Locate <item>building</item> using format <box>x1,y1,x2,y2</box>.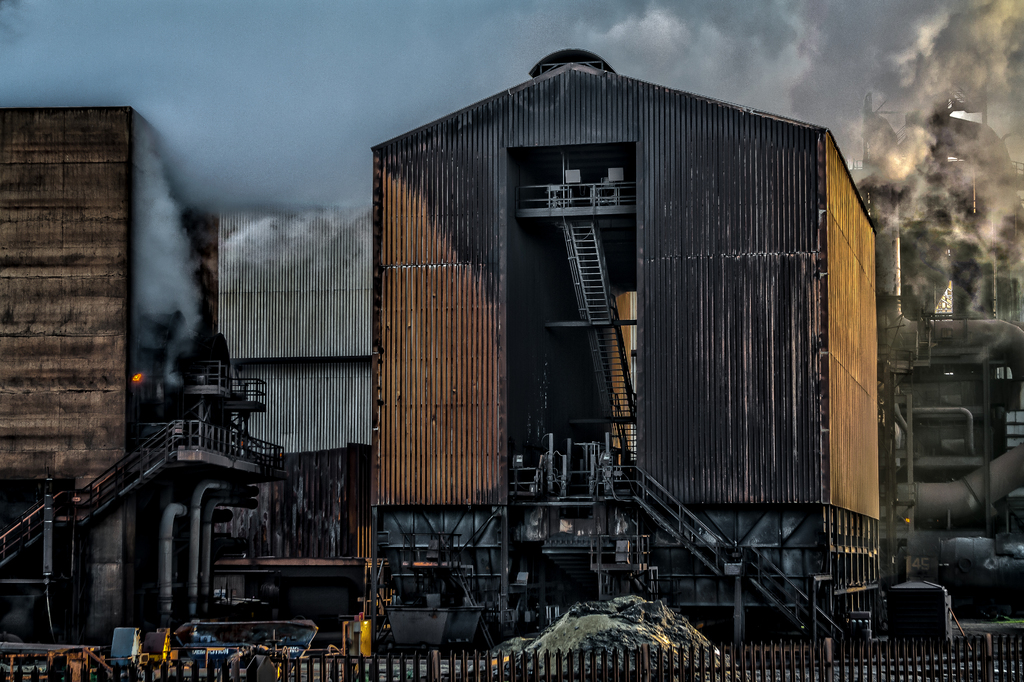
<box>373,51,883,660</box>.
